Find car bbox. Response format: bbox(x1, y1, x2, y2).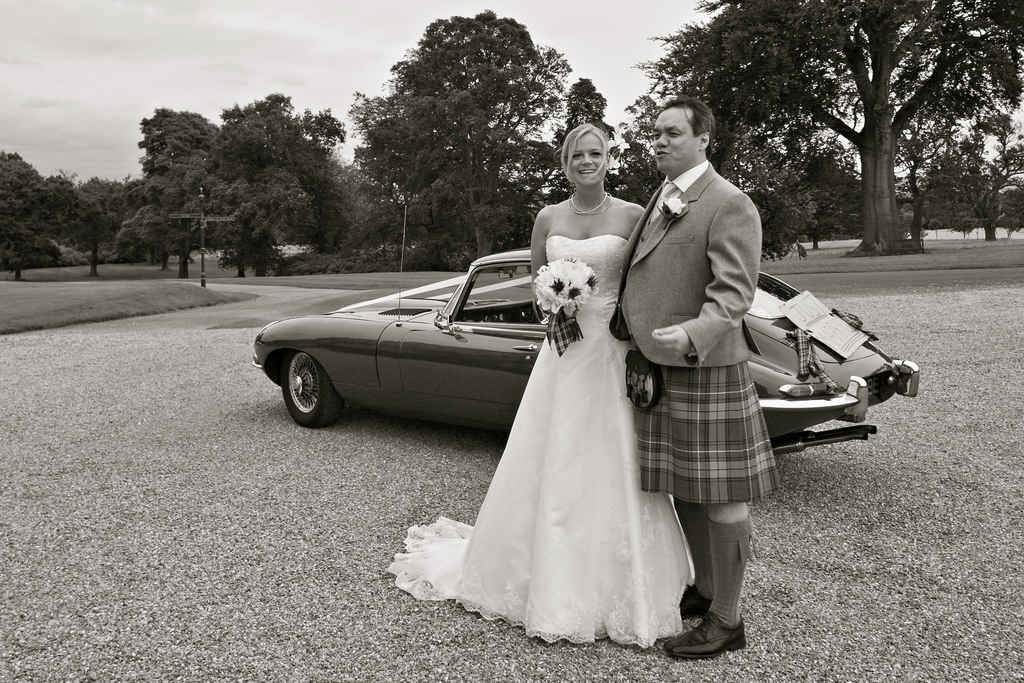
bbox(253, 251, 919, 450).
